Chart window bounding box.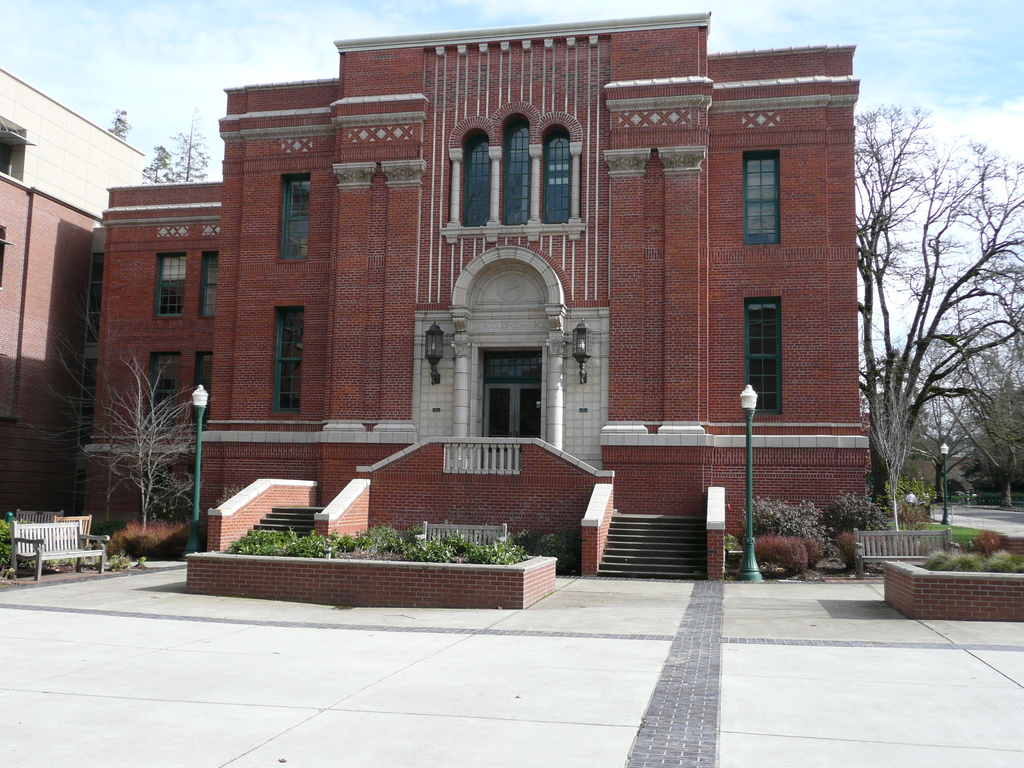
Charted: locate(160, 260, 187, 323).
